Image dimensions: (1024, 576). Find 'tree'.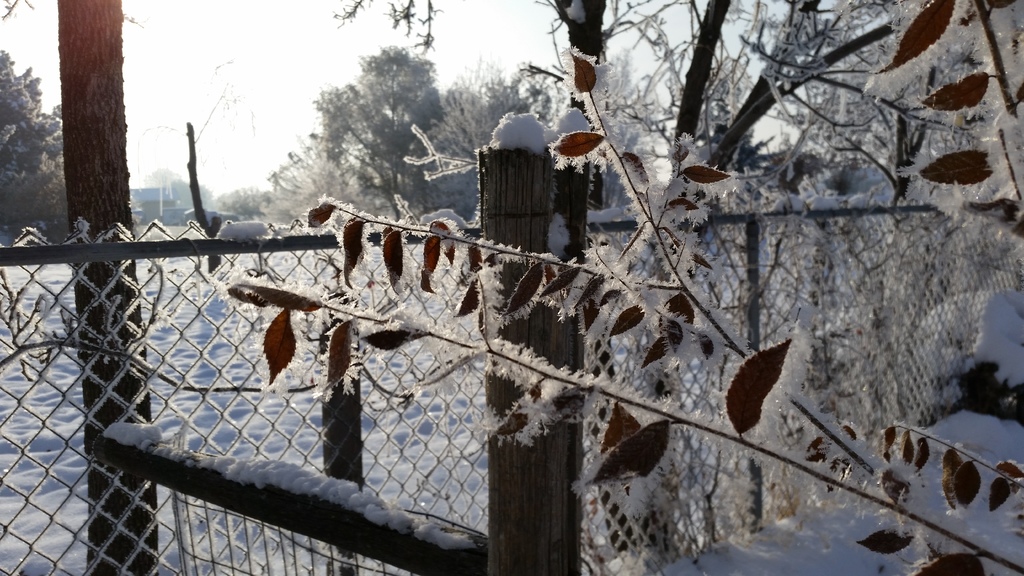
207/42/565/240.
